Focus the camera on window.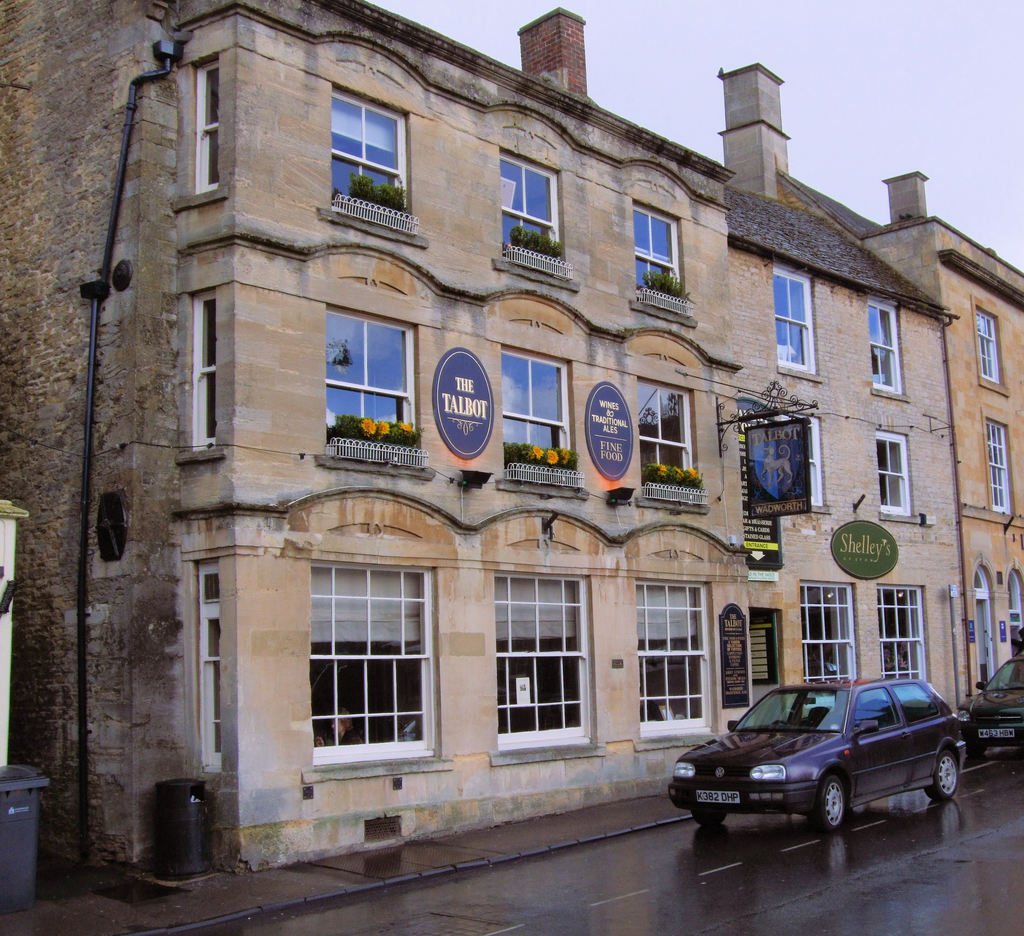
Focus region: <region>890, 682, 941, 722</region>.
